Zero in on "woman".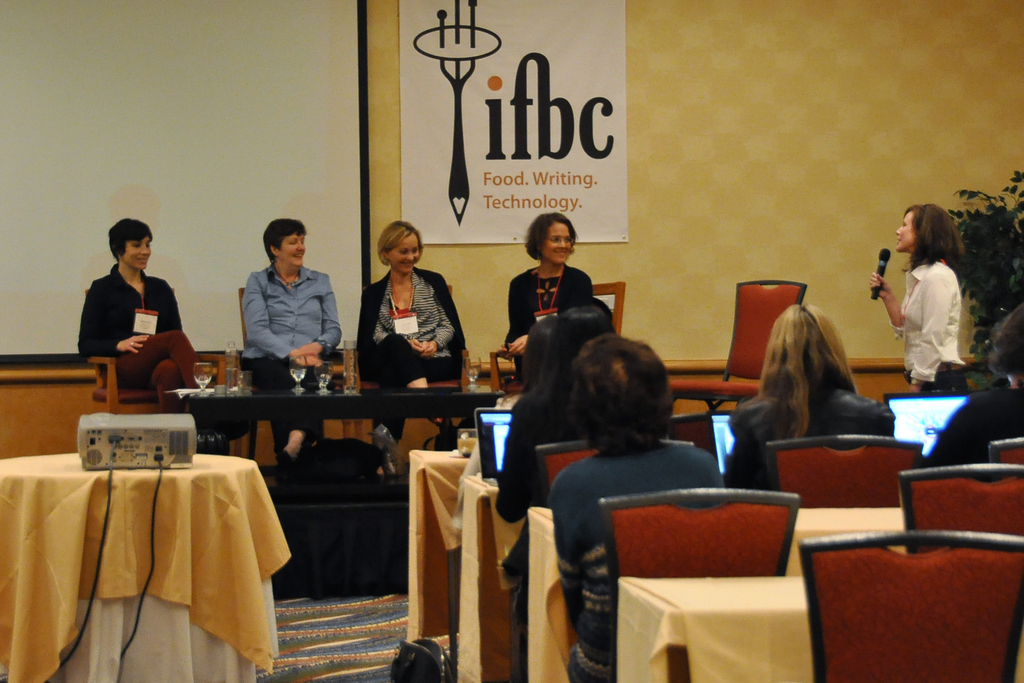
Zeroed in: pyautogui.locateOnScreen(499, 304, 595, 682).
